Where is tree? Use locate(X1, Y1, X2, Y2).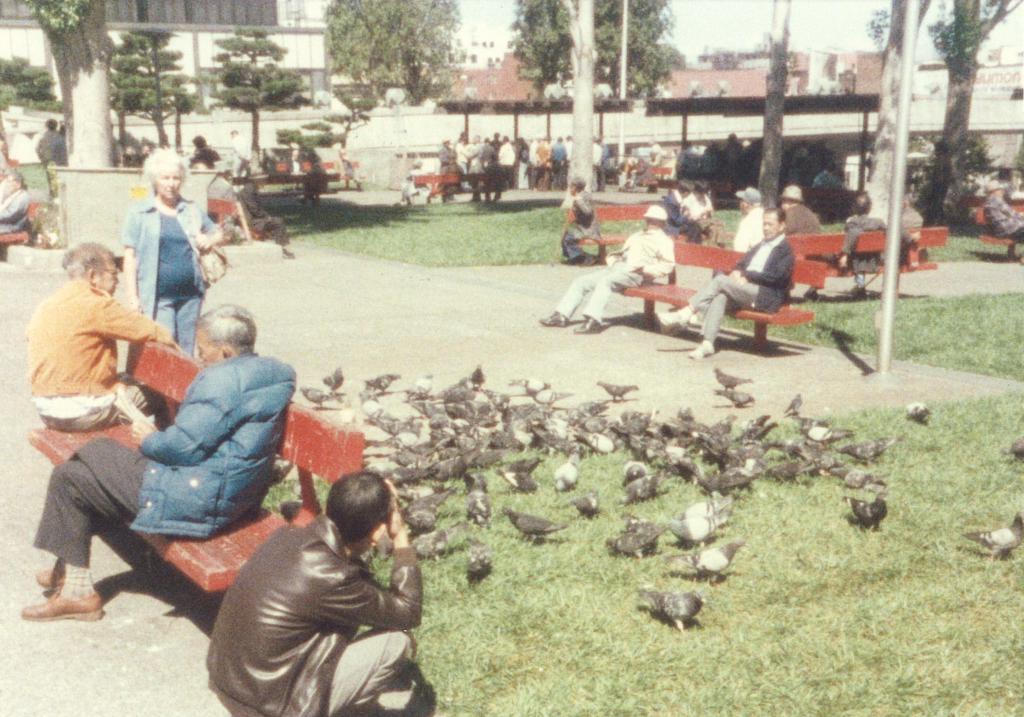
locate(21, 0, 115, 172).
